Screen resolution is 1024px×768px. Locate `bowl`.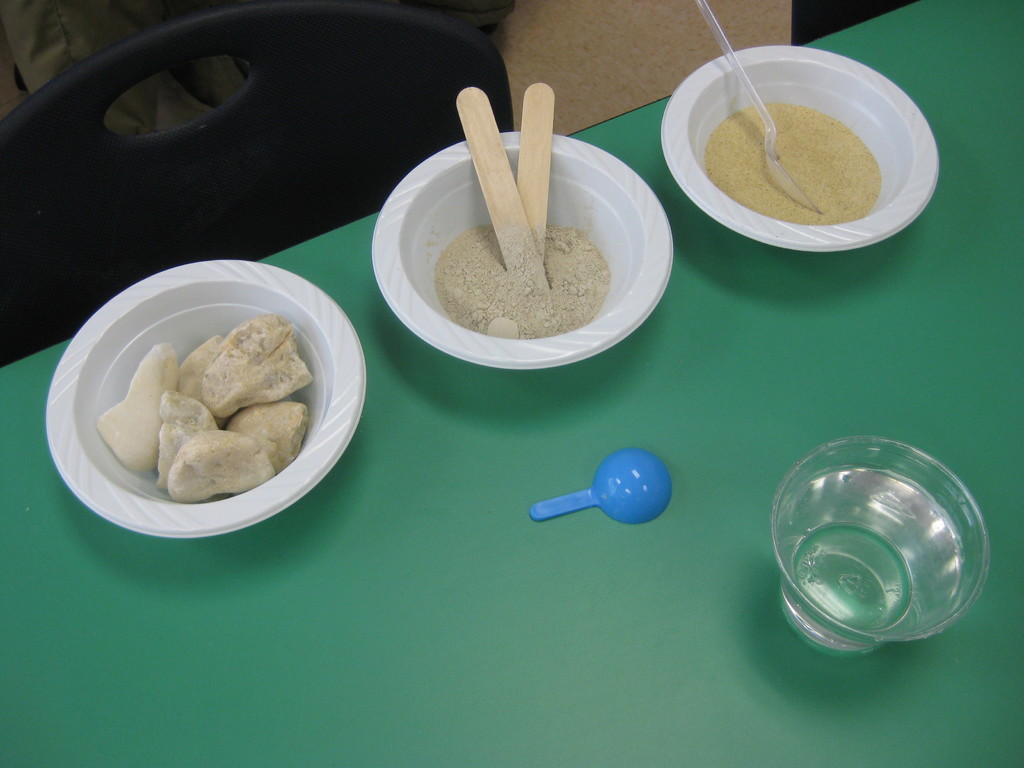
crop(659, 44, 941, 254).
